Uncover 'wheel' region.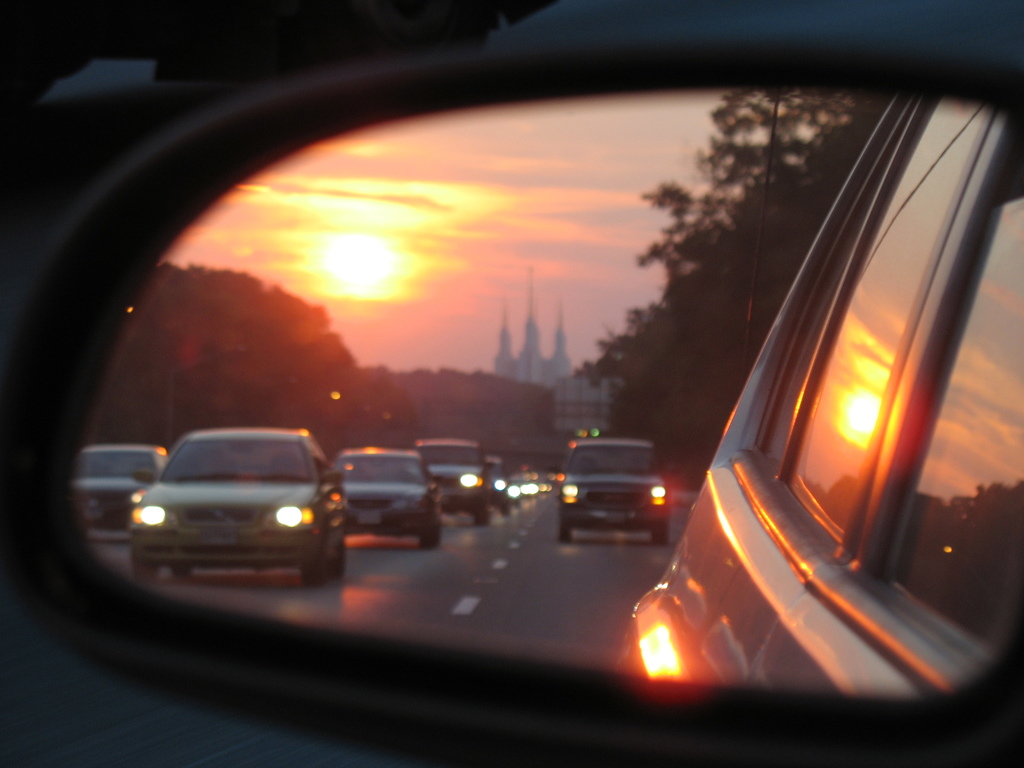
Uncovered: 294, 546, 326, 589.
